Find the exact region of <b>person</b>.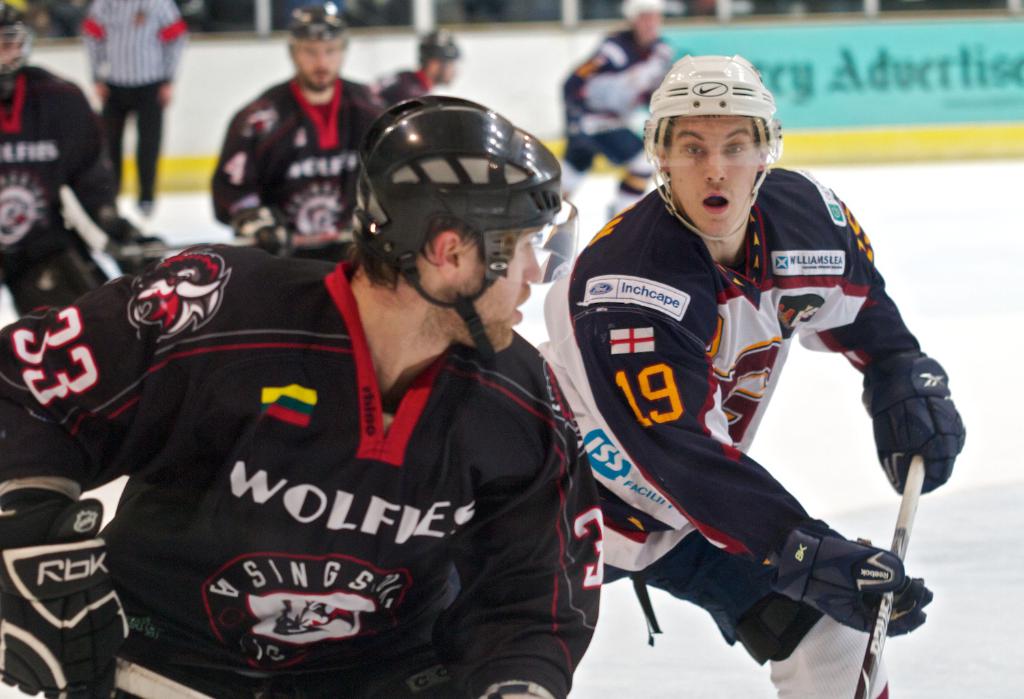
Exact region: bbox=(529, 44, 964, 698).
